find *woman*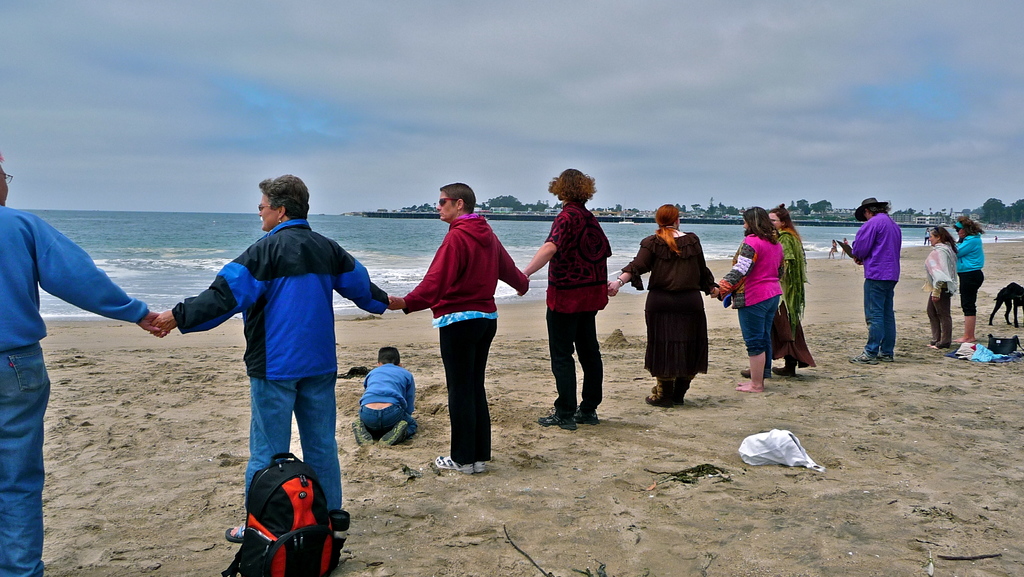
(left=143, top=176, right=400, bottom=542)
